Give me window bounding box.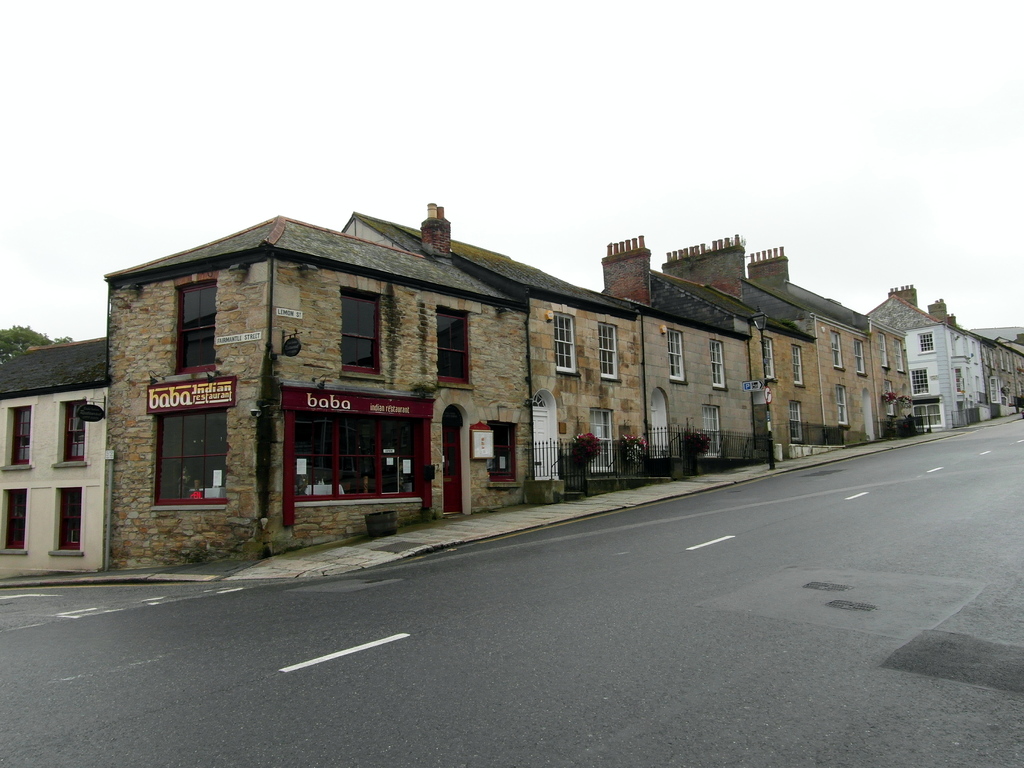
[850, 332, 870, 388].
